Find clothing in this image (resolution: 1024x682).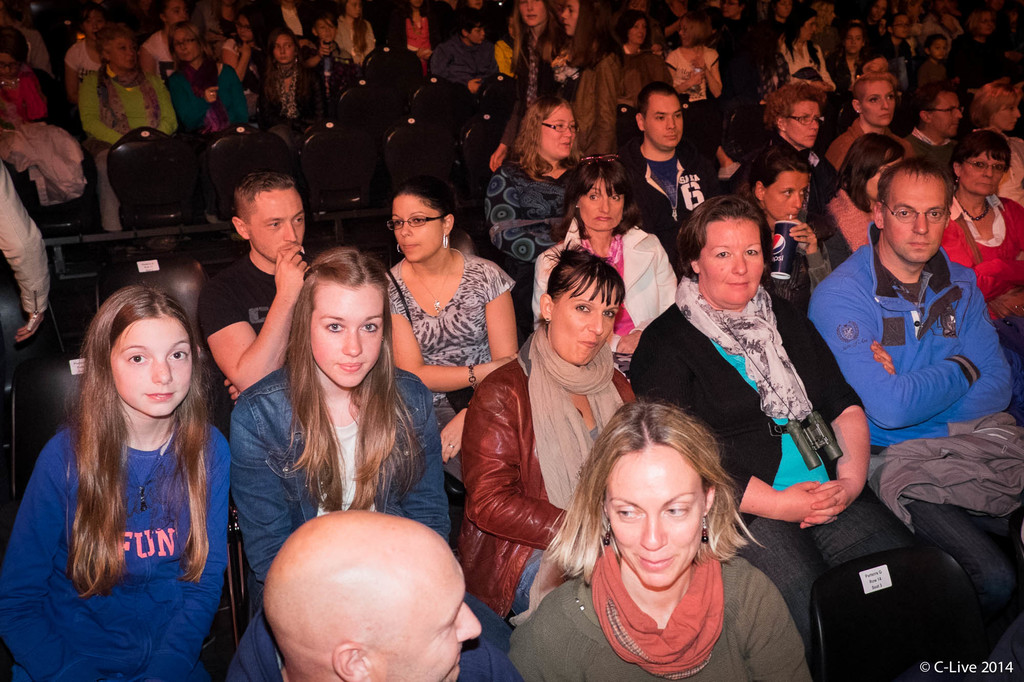
[left=839, top=187, right=865, bottom=258].
